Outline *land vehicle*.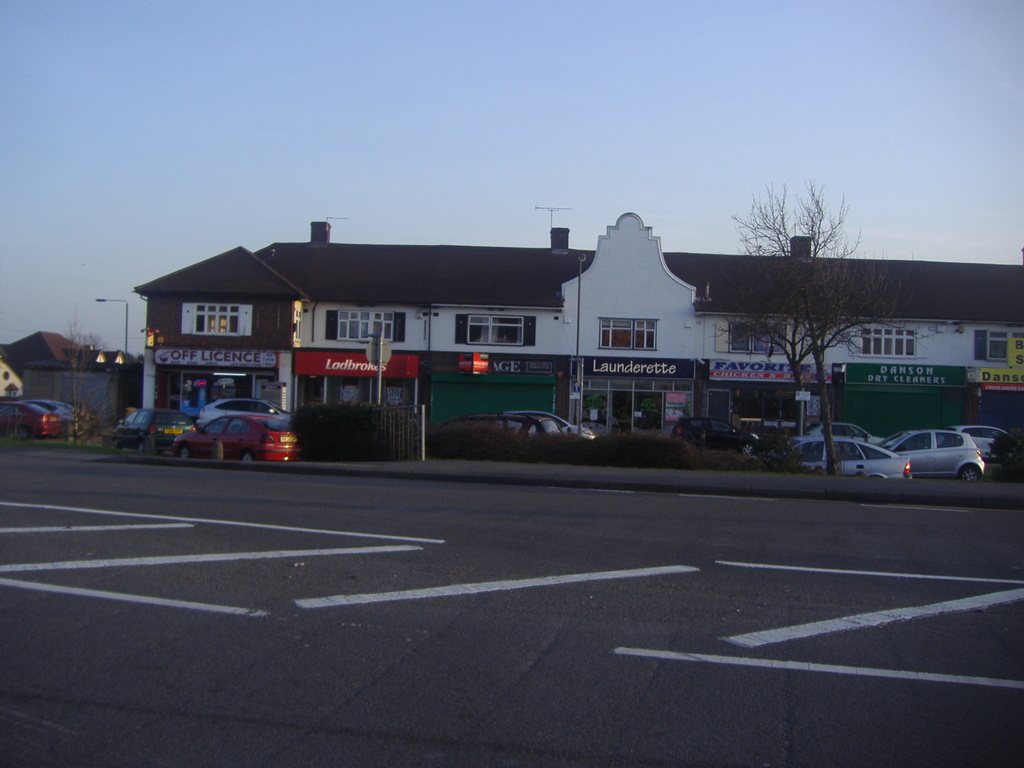
Outline: BBox(196, 393, 288, 426).
